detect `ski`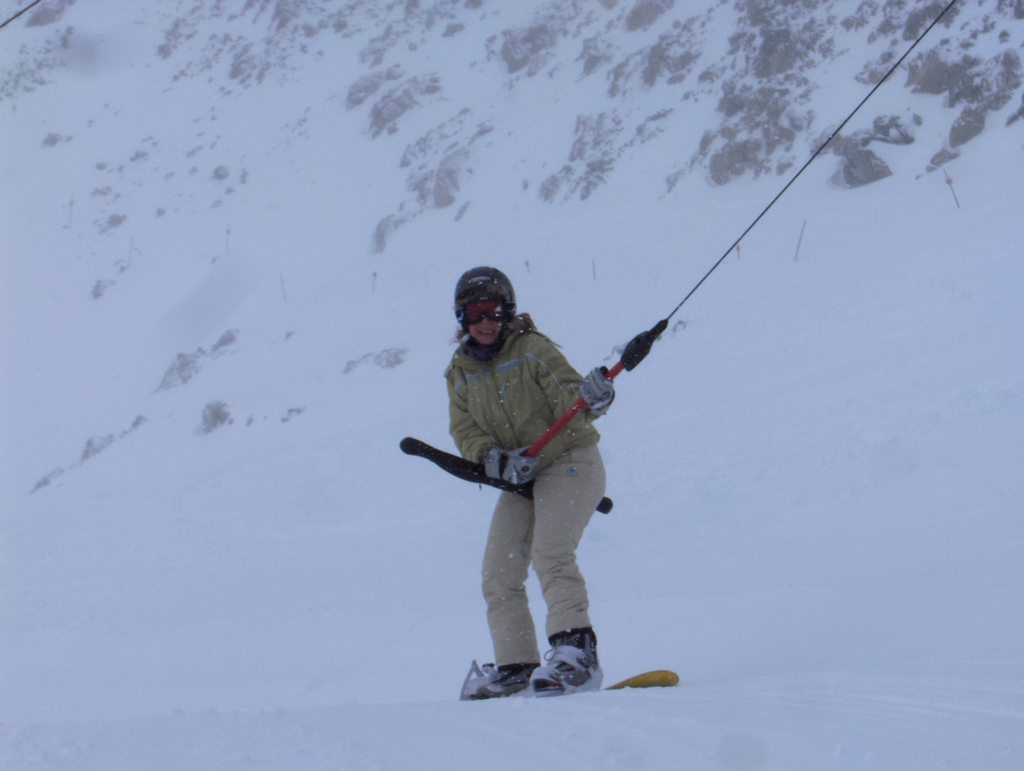
locate(507, 669, 679, 695)
